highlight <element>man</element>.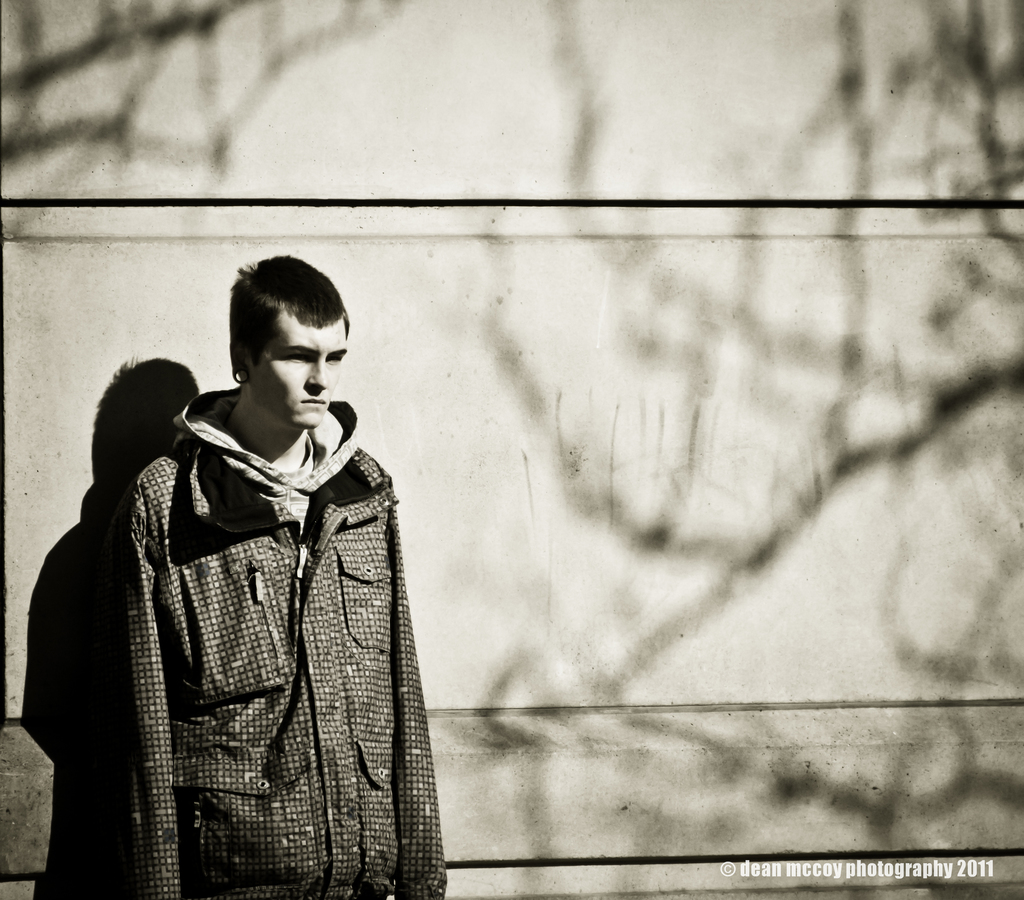
Highlighted region: left=36, top=259, right=449, bottom=873.
